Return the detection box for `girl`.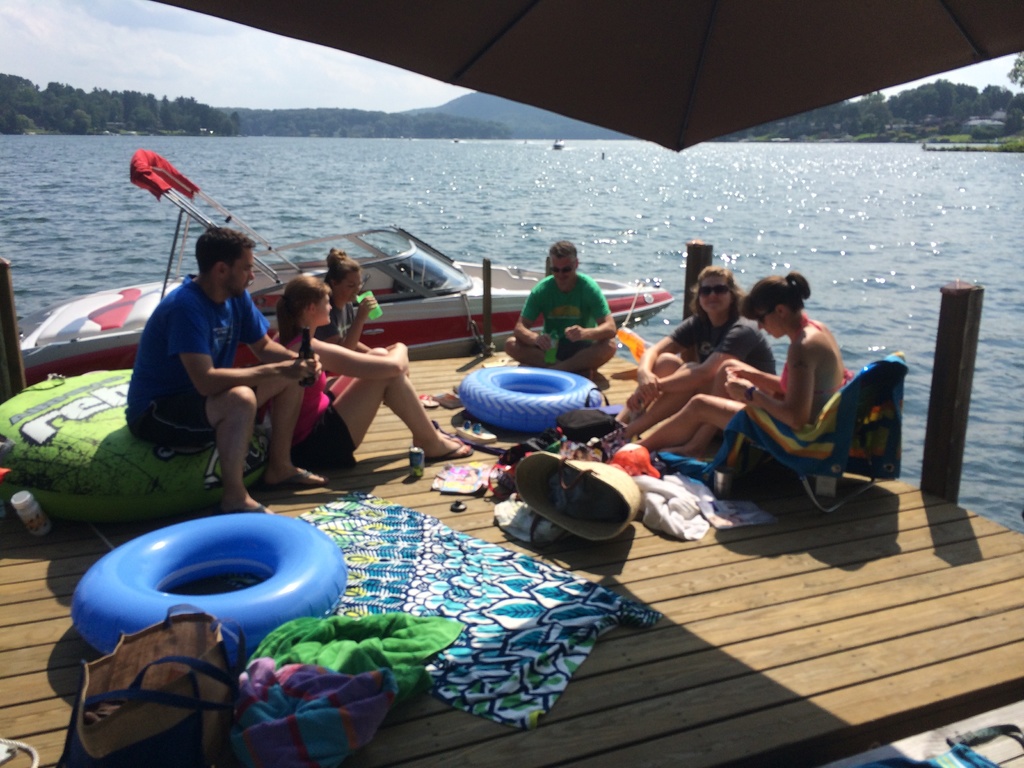
<region>618, 270, 776, 431</region>.
